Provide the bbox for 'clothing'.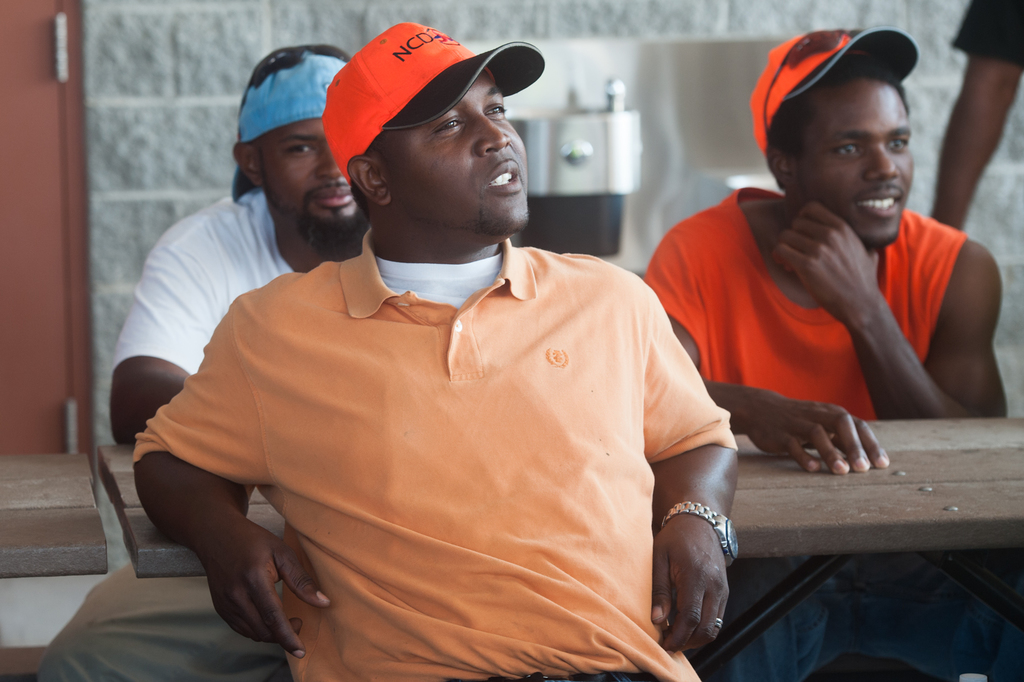
(31,185,303,681).
